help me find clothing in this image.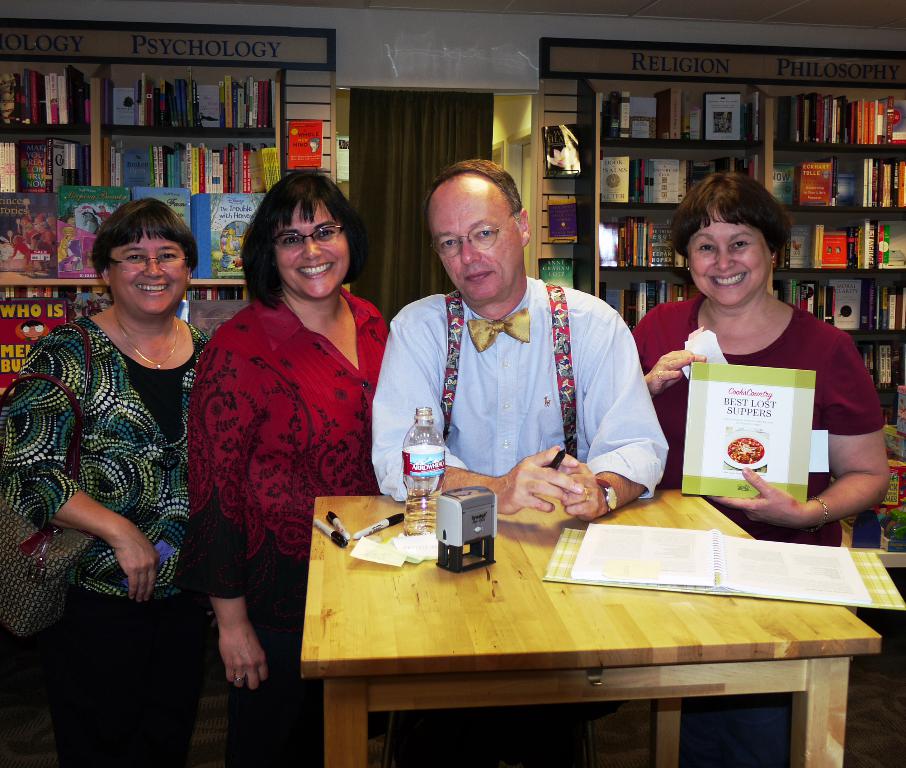
Found it: bbox=[184, 285, 392, 767].
